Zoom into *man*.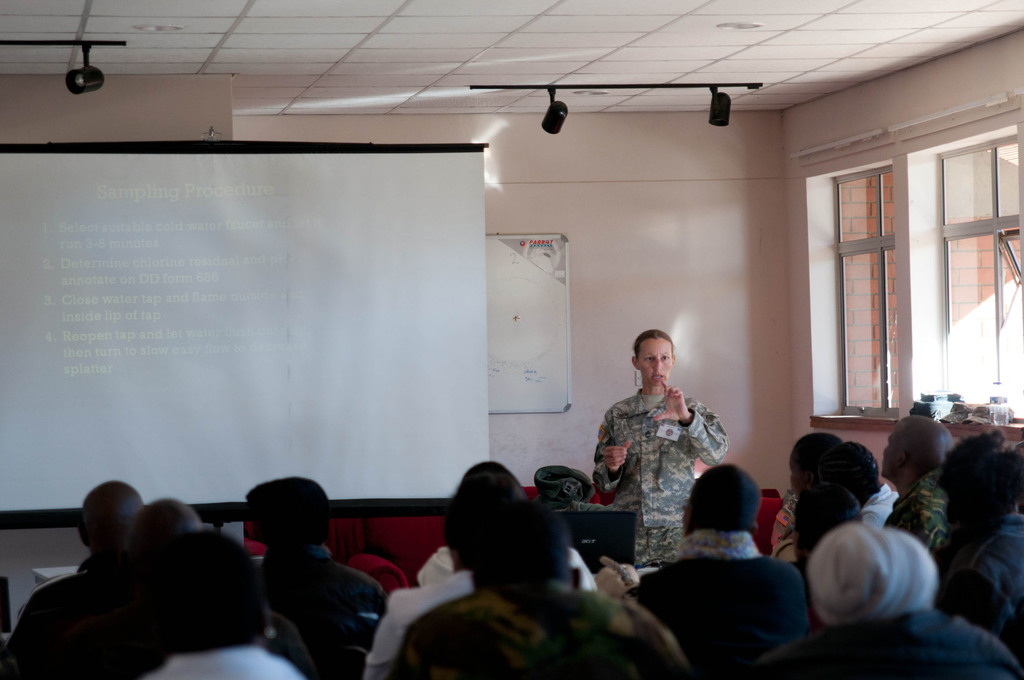
Zoom target: x1=0 y1=478 x2=143 y2=679.
